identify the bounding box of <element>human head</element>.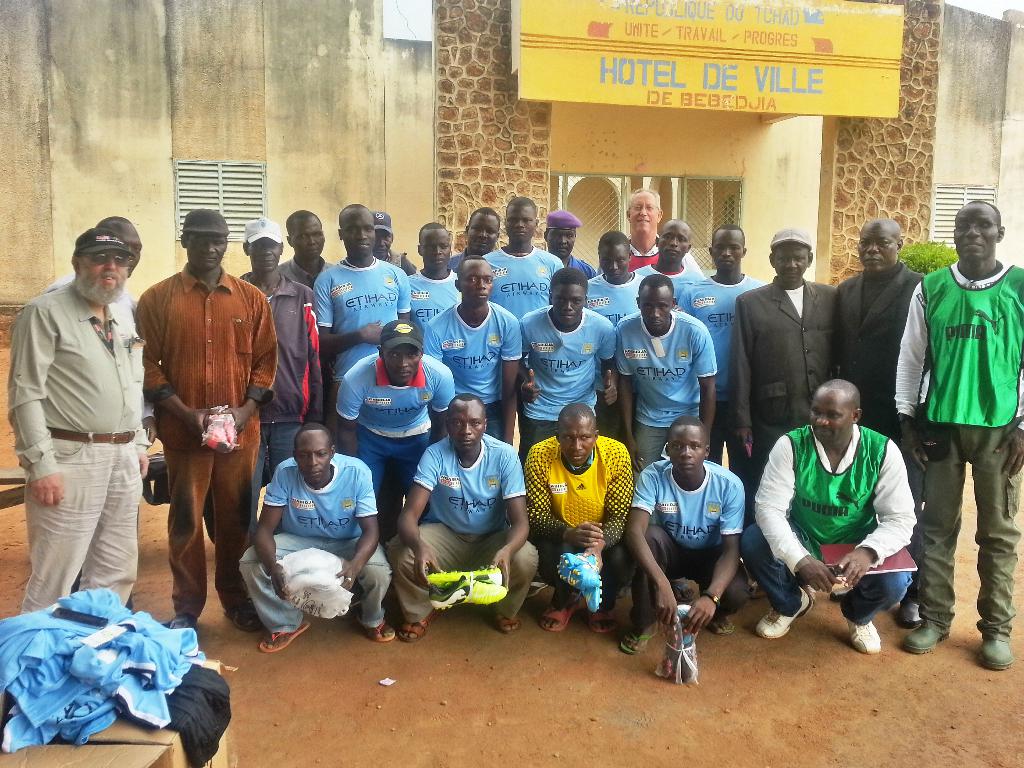
[left=545, top=207, right=580, bottom=257].
